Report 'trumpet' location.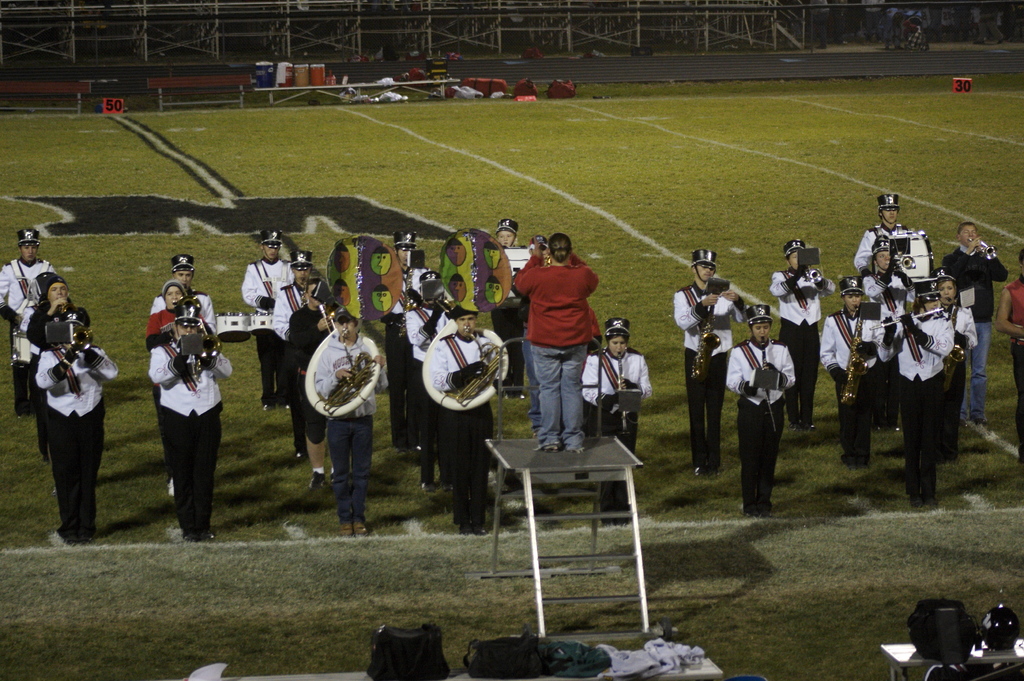
Report: 431 300 447 315.
